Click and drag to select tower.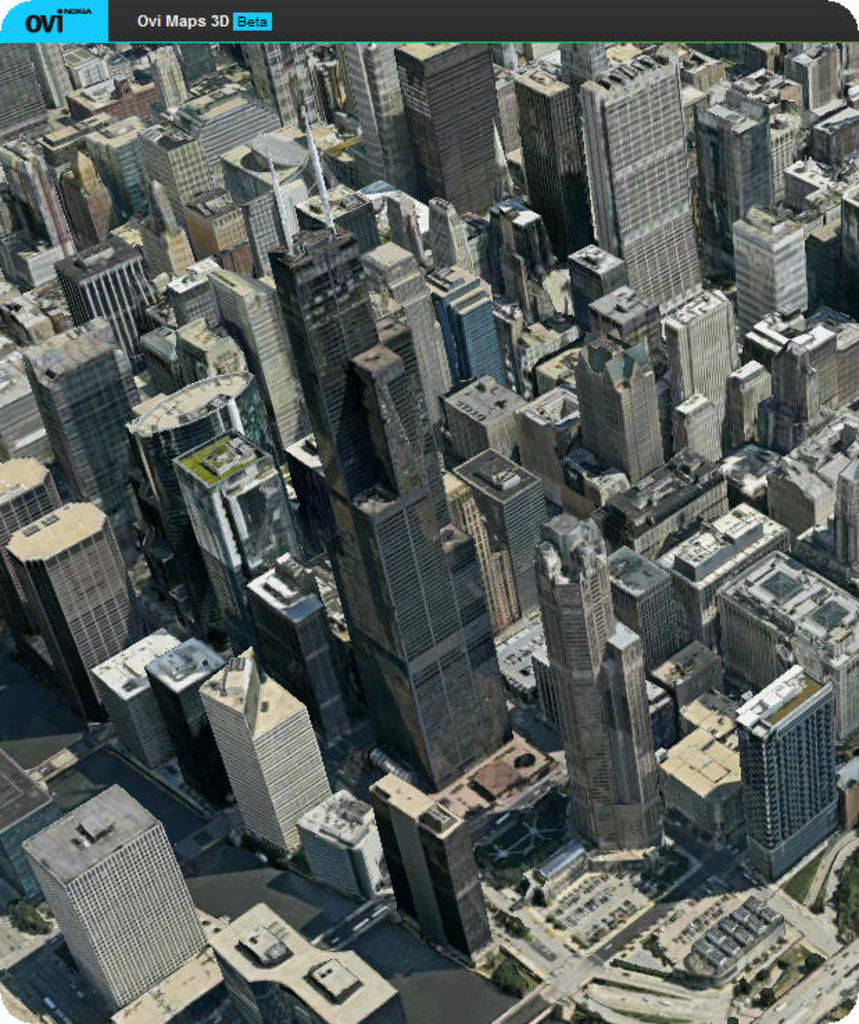
Selection: l=7, t=504, r=144, b=723.
